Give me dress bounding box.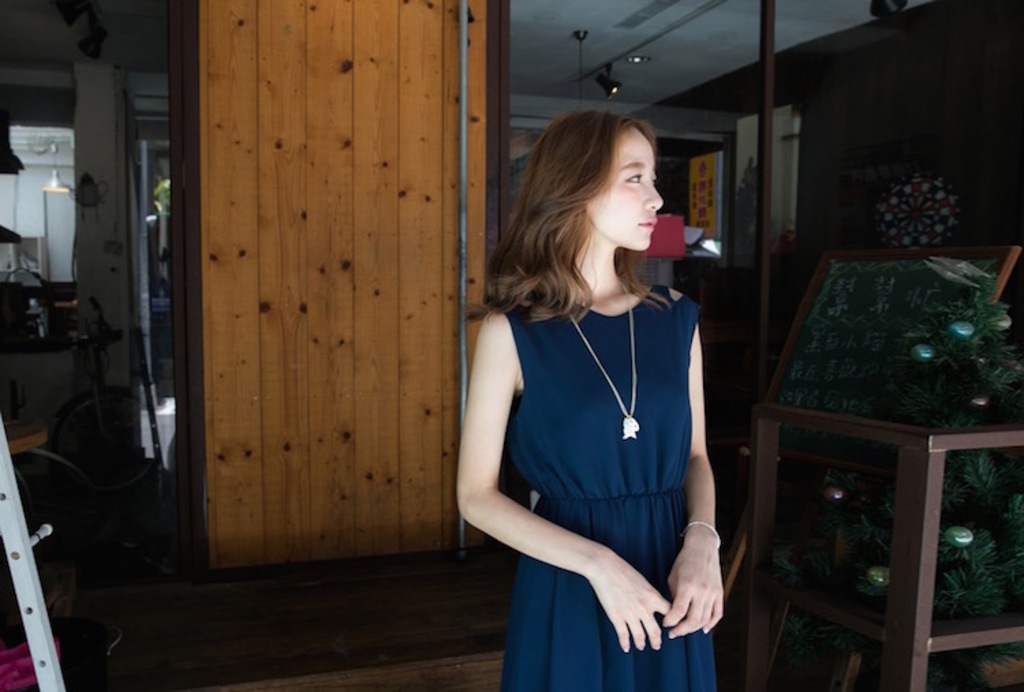
[left=500, top=287, right=699, bottom=691].
